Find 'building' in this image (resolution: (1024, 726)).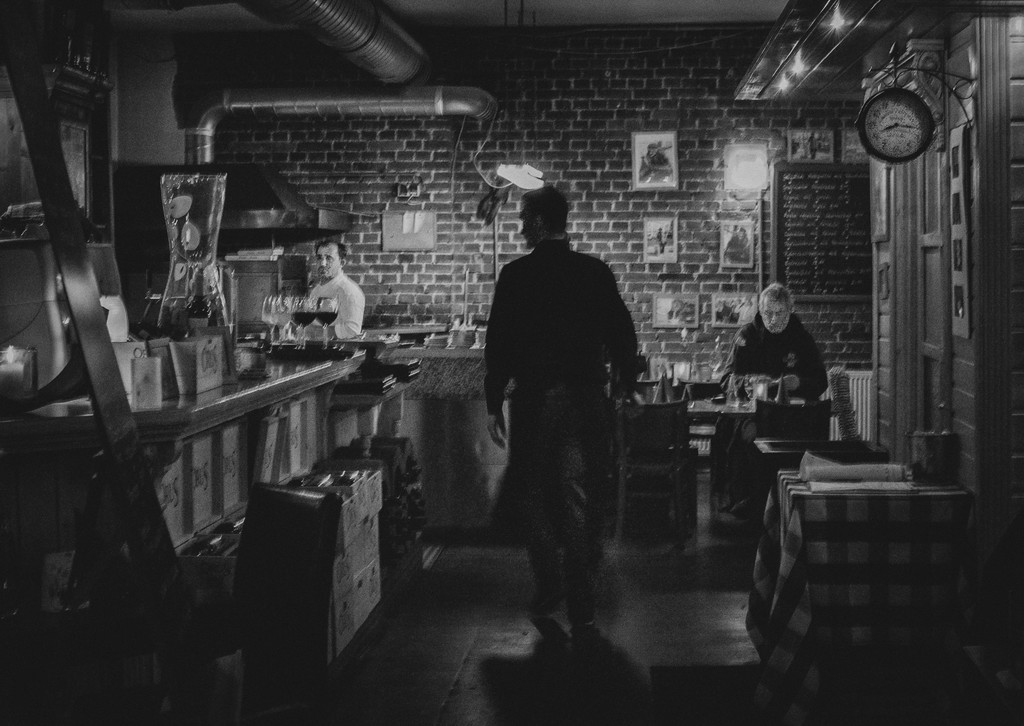
x1=0 y1=0 x2=1023 y2=725.
